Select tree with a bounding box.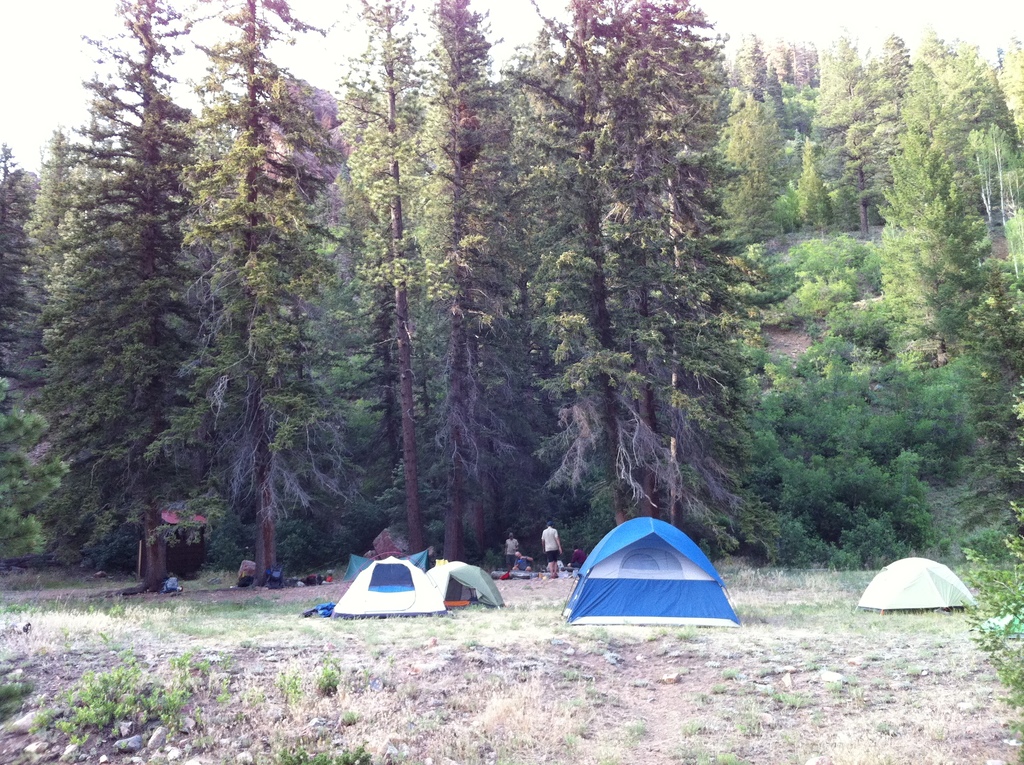
select_region(885, 34, 1011, 411).
